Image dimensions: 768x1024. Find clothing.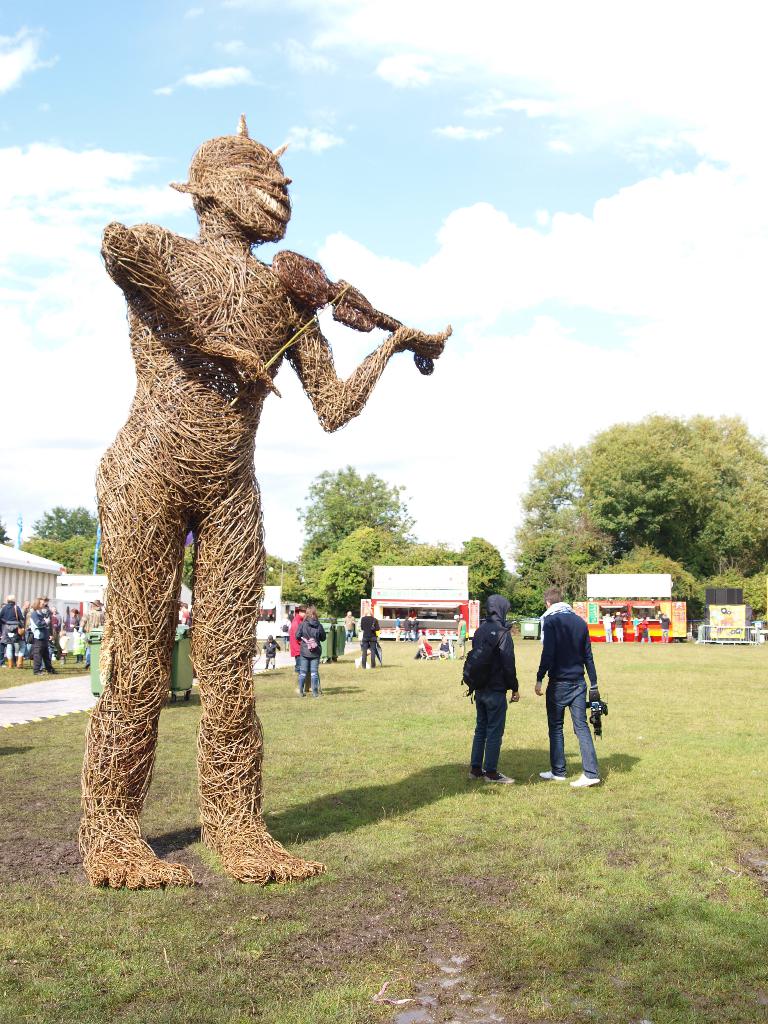
x1=295, y1=615, x2=324, y2=691.
